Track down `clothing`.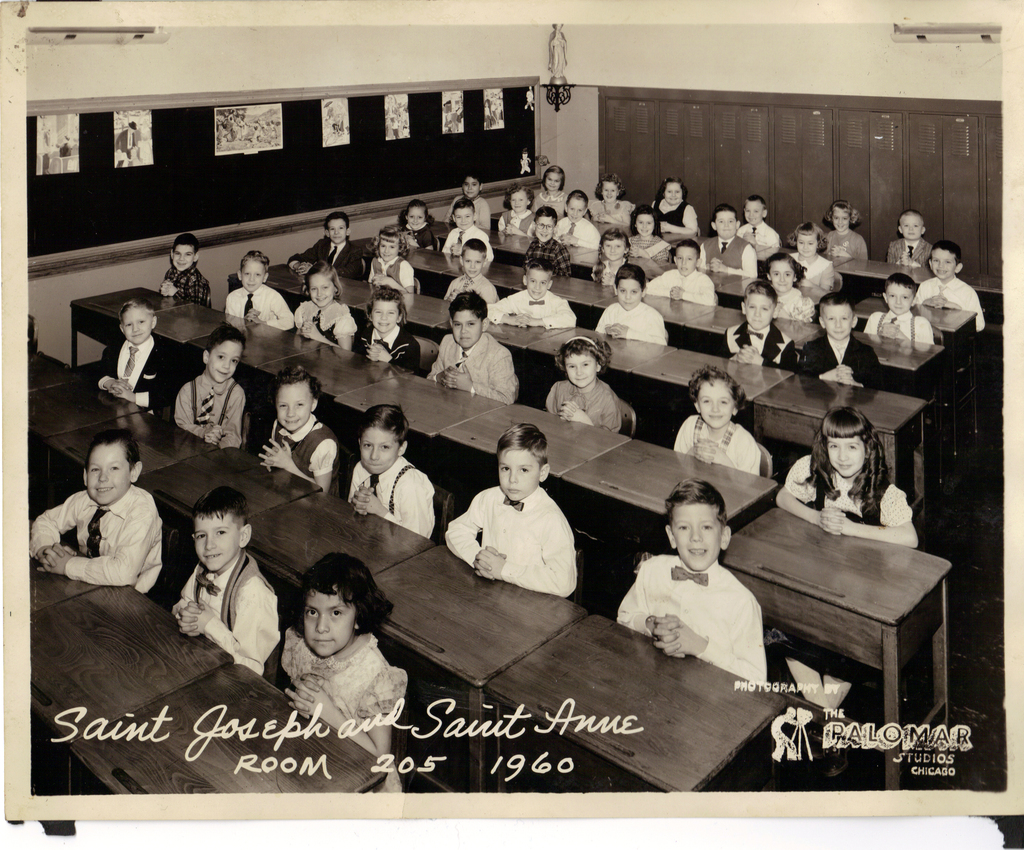
Tracked to <bbox>562, 218, 603, 247</bbox>.
